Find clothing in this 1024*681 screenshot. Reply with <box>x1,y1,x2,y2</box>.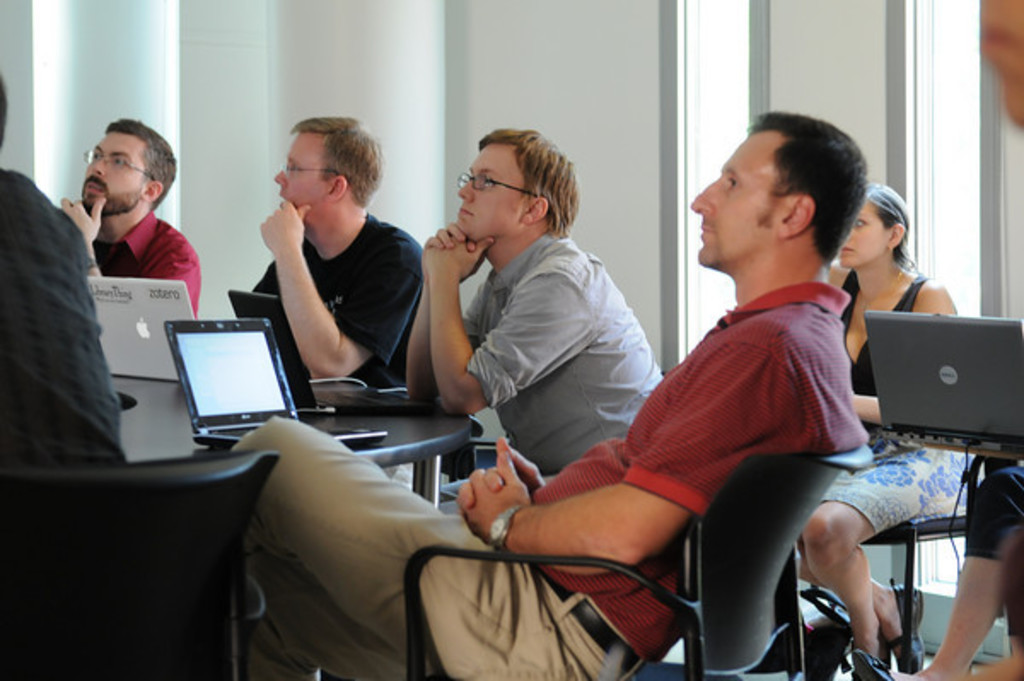
<box>251,212,416,391</box>.
